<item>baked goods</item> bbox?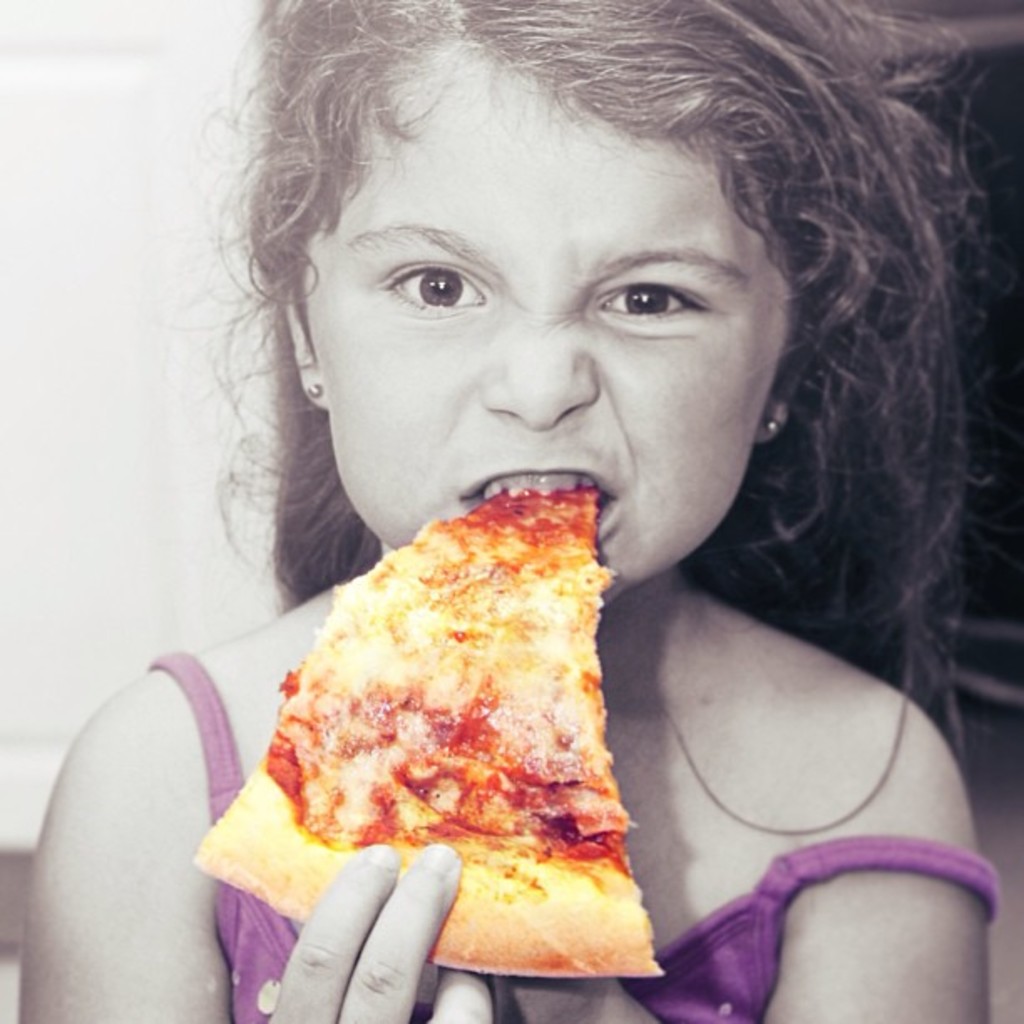
<box>201,475,627,1001</box>
